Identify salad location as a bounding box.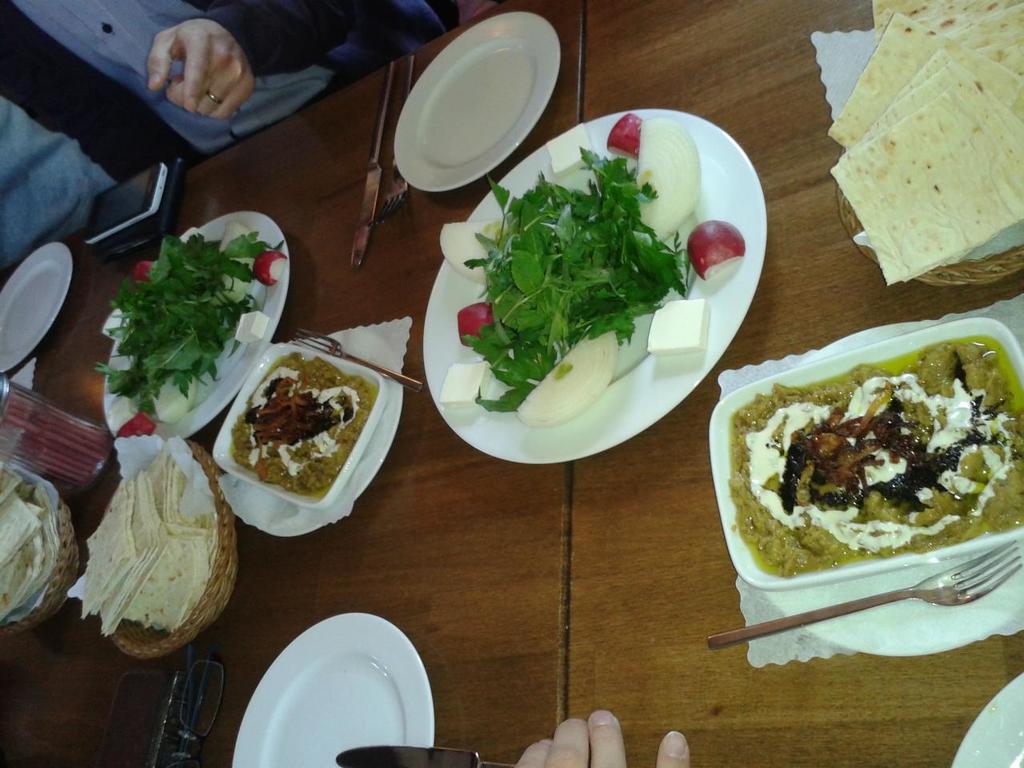
{"x1": 438, "y1": 98, "x2": 761, "y2": 440}.
